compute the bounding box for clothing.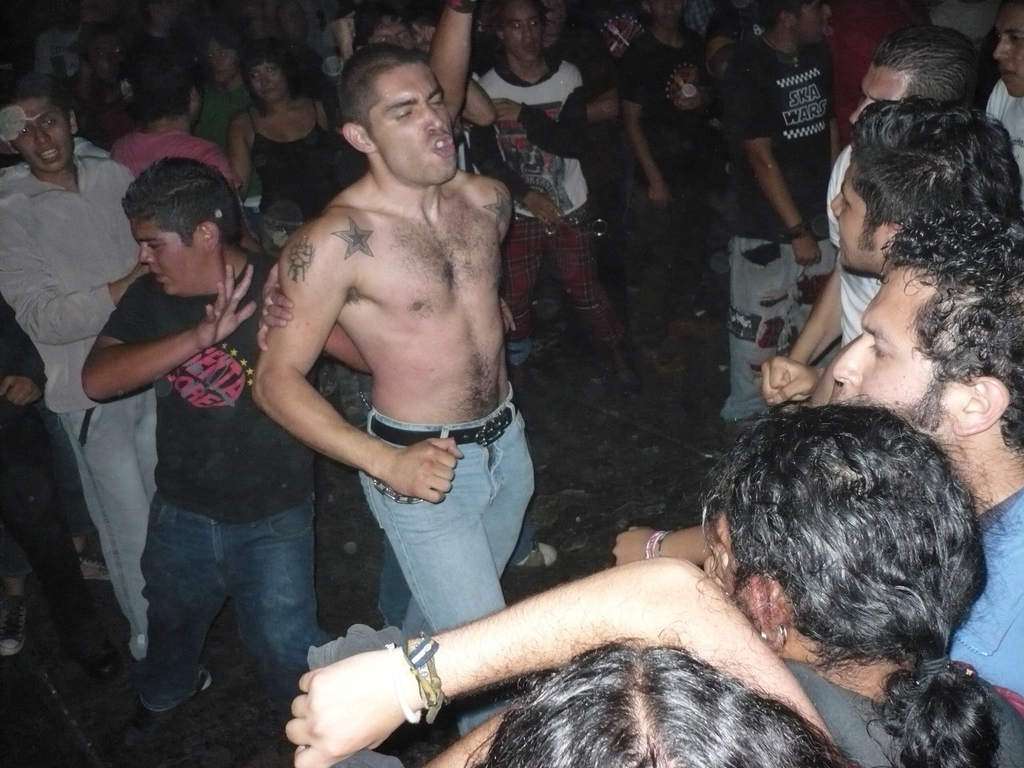
l=470, t=74, r=650, b=400.
